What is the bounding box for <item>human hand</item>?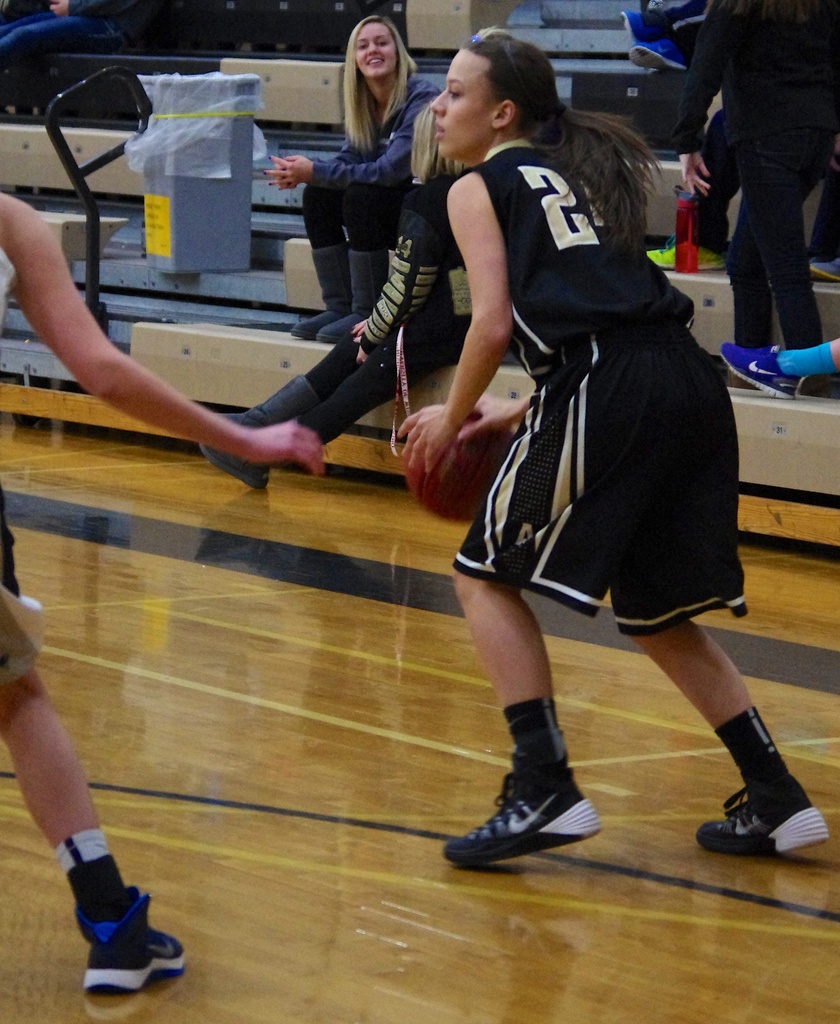
crop(450, 389, 531, 442).
